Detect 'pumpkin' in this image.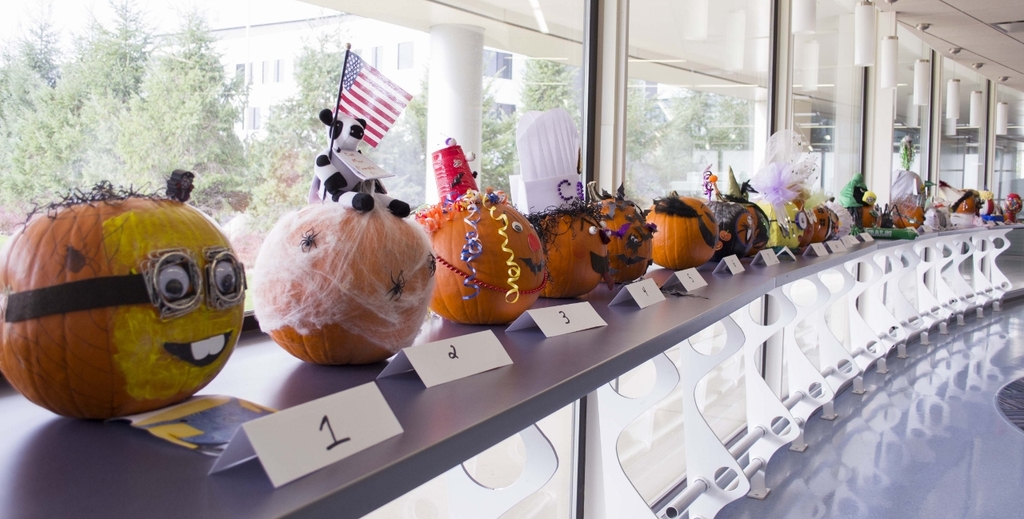
Detection: Rect(0, 175, 246, 423).
